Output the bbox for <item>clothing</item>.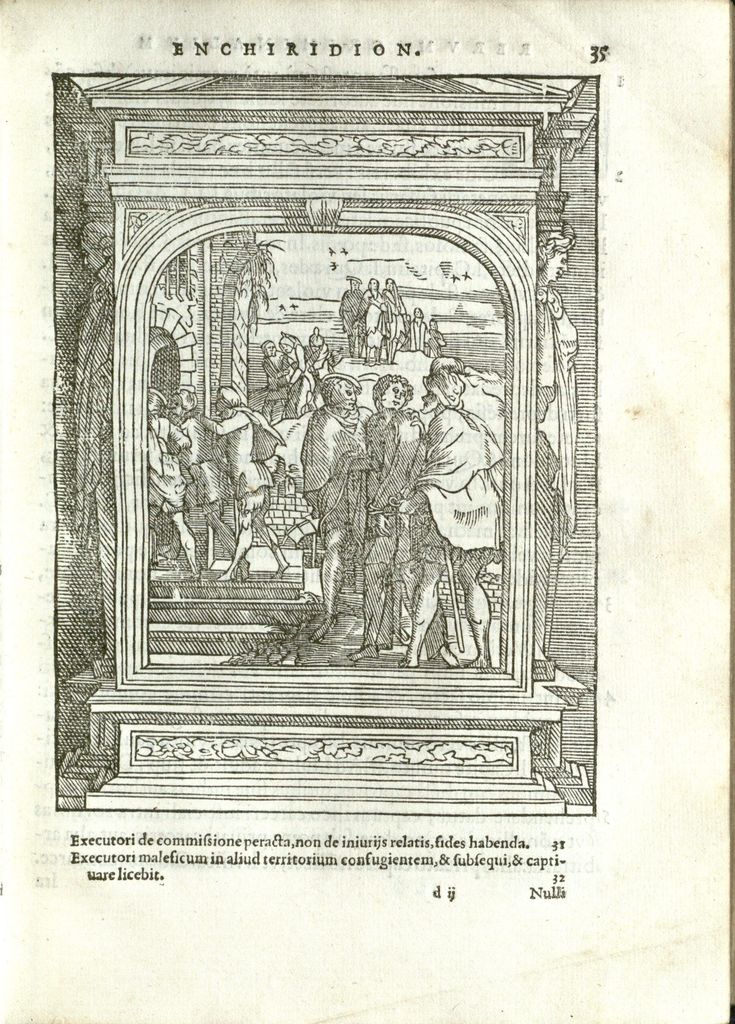
[x1=331, y1=419, x2=425, y2=590].
